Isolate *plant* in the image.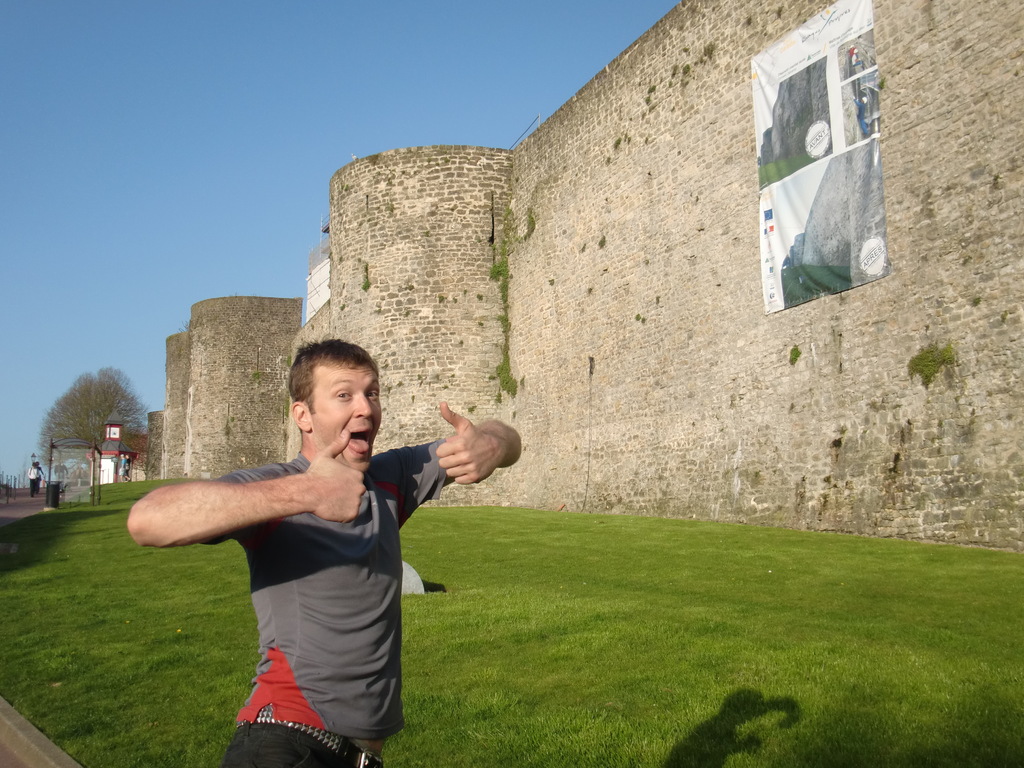
Isolated region: select_region(359, 254, 371, 292).
